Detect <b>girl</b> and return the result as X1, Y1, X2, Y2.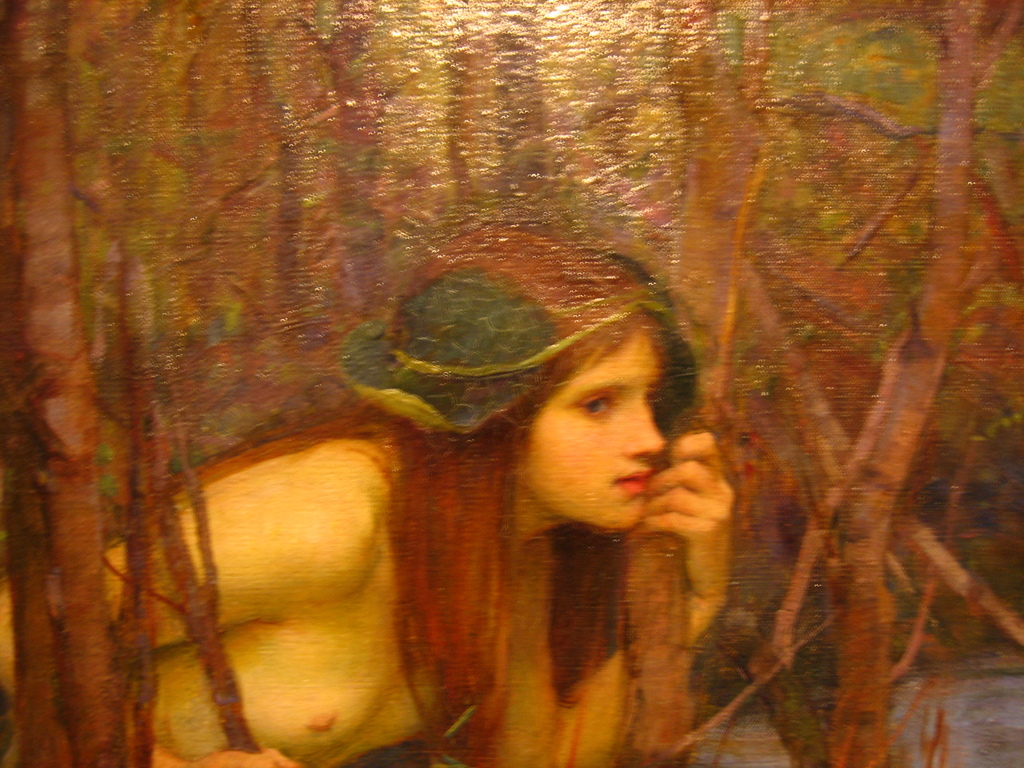
0, 236, 737, 767.
